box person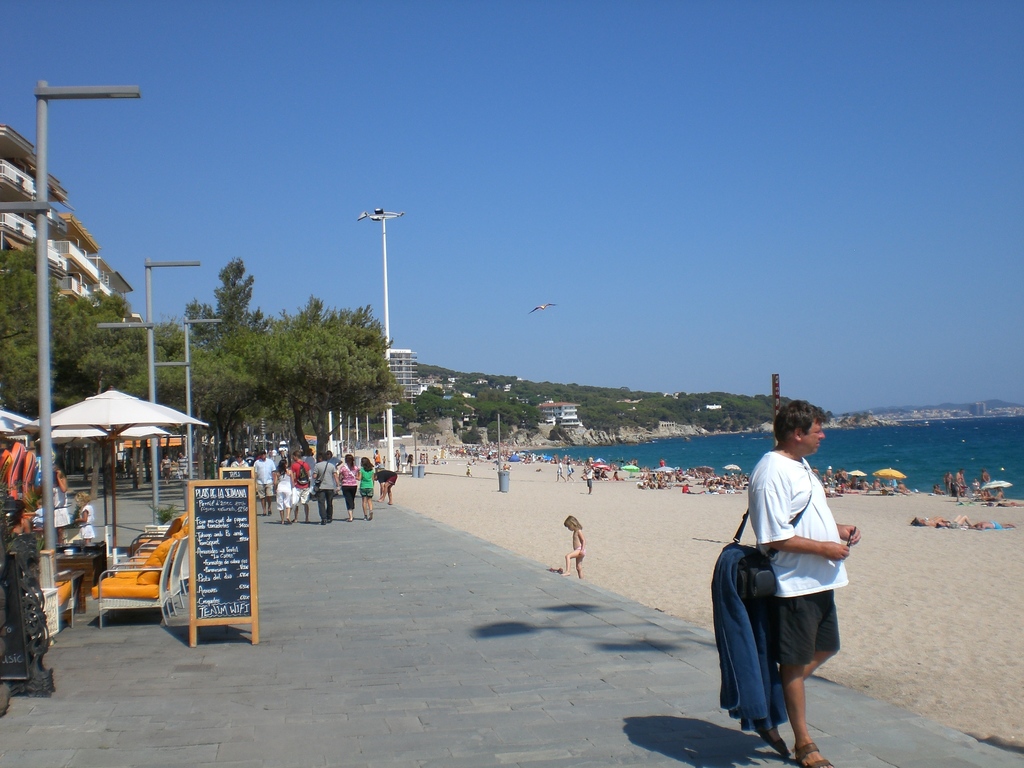
723,444,842,742
